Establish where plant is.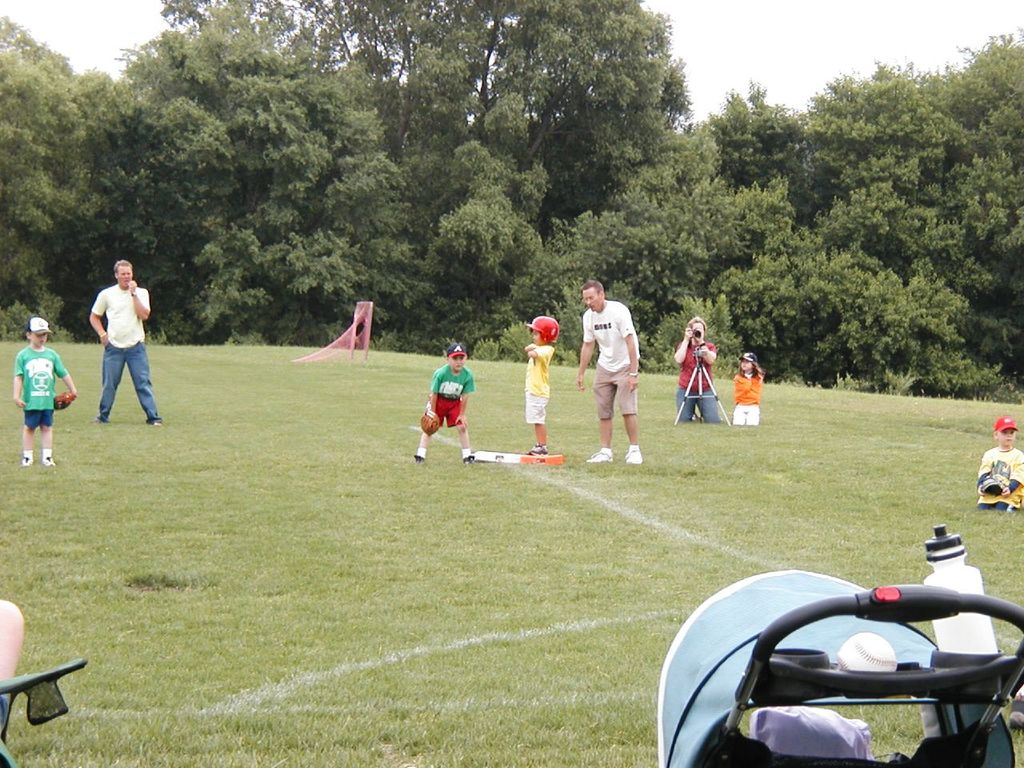
Established at 874,368,917,395.
